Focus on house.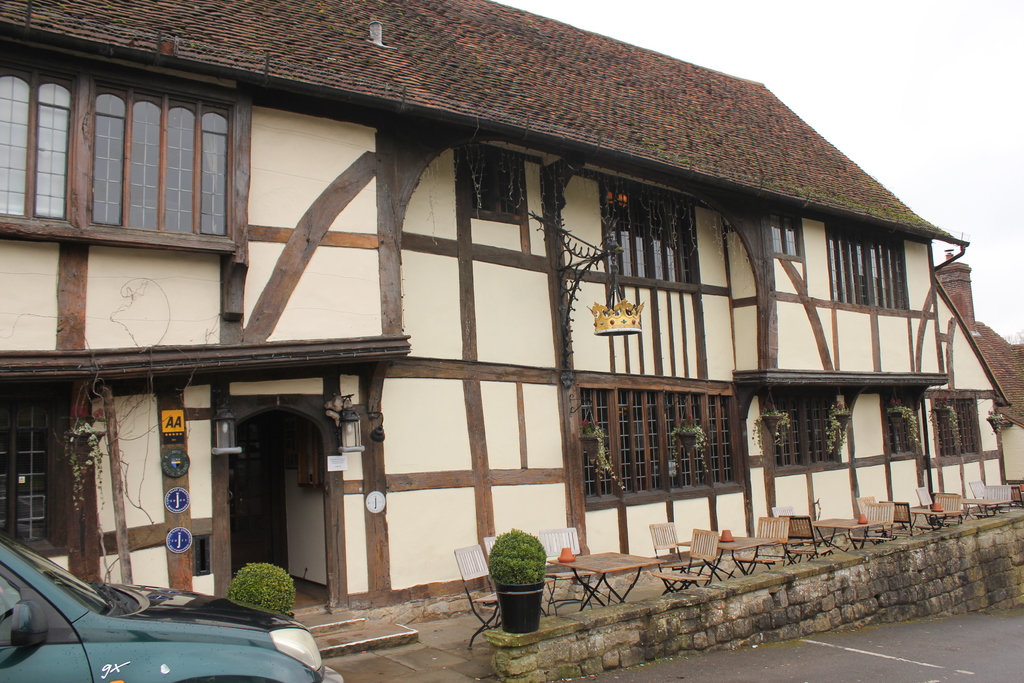
Focused at (x1=0, y1=0, x2=1023, y2=682).
